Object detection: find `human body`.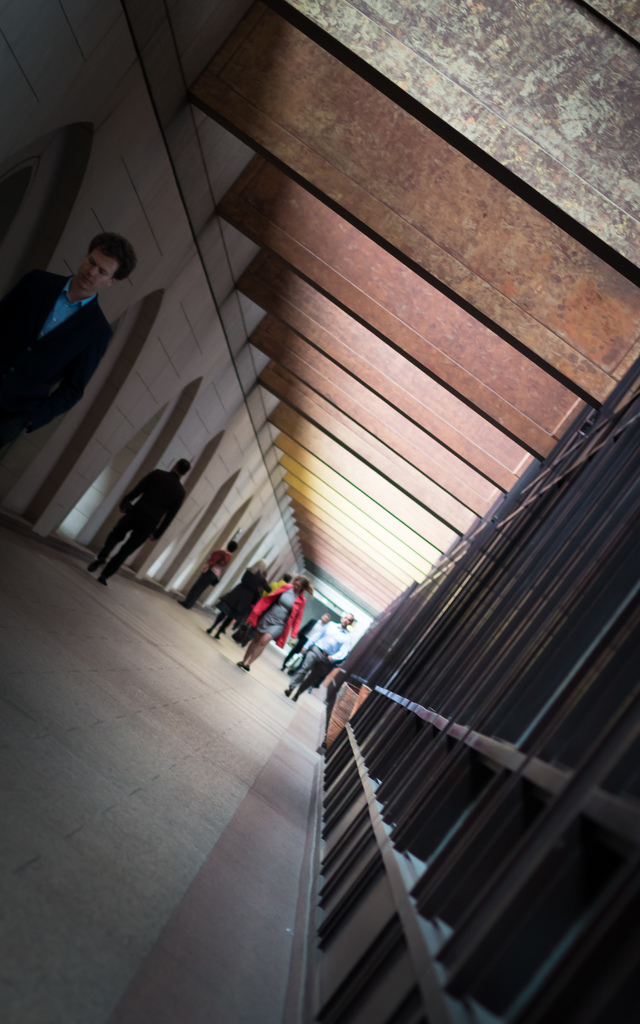
<box>84,470,187,586</box>.
